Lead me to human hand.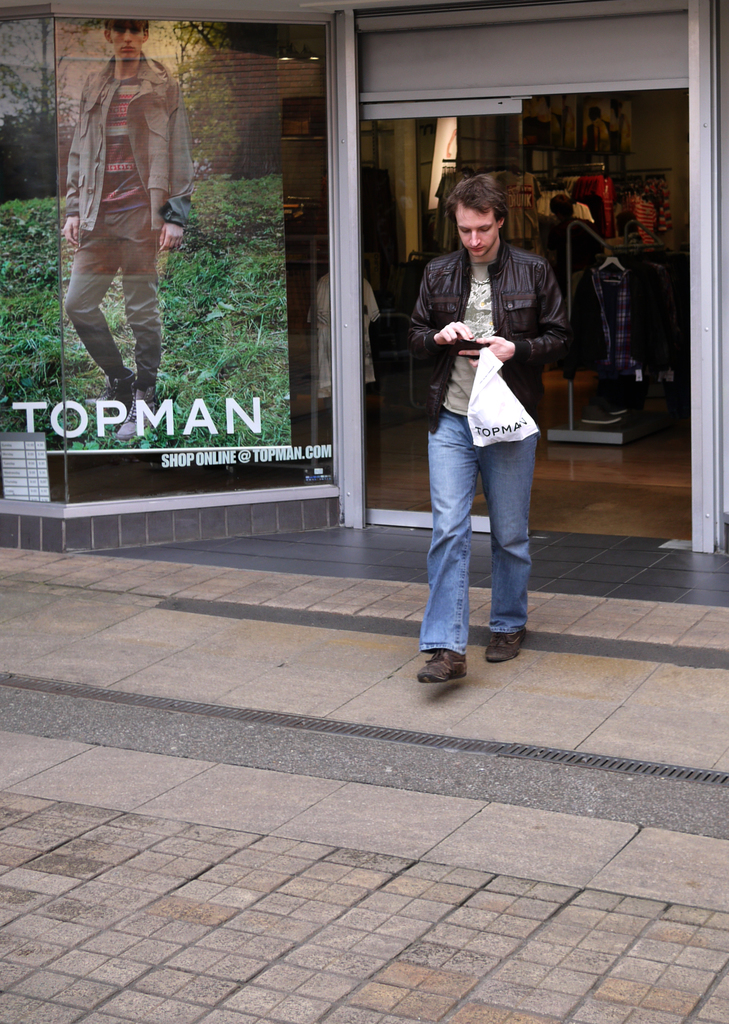
Lead to [473,335,518,364].
